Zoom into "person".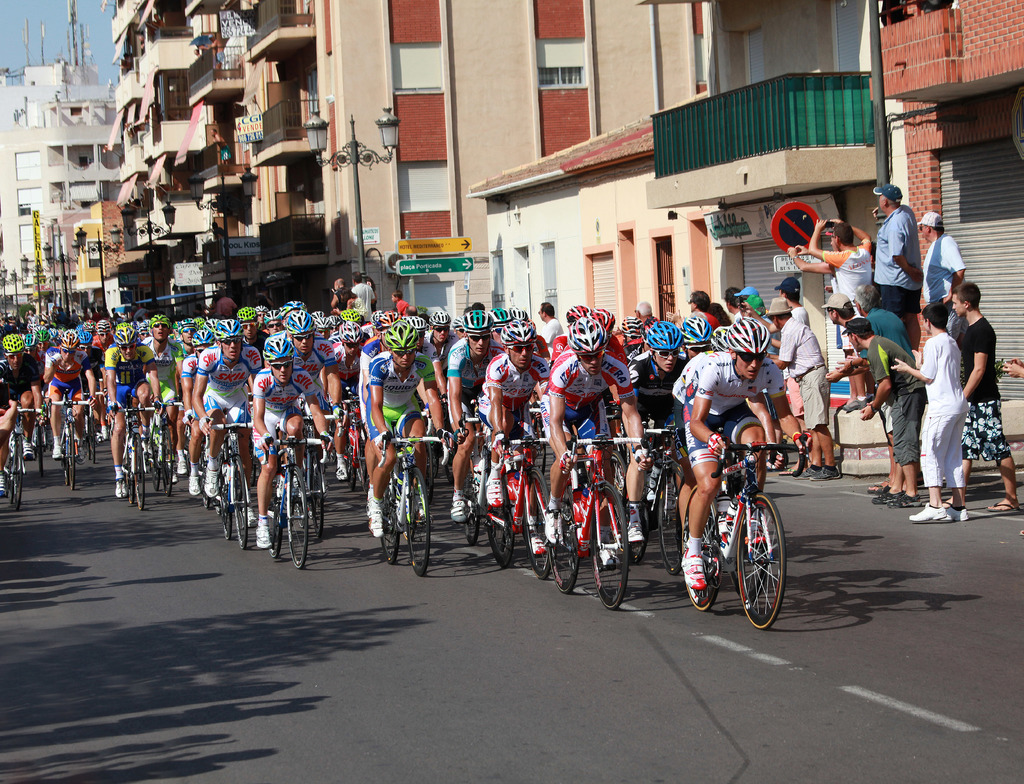
Zoom target: {"x1": 402, "y1": 319, "x2": 459, "y2": 441}.
